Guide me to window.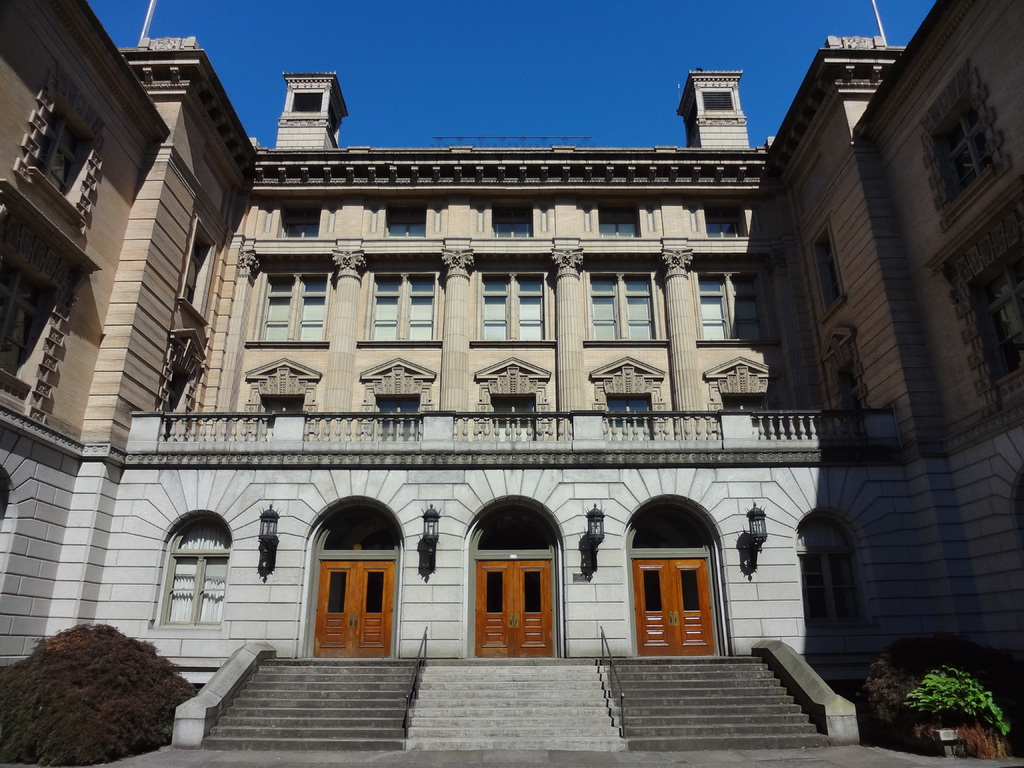
Guidance: (x1=493, y1=396, x2=536, y2=435).
